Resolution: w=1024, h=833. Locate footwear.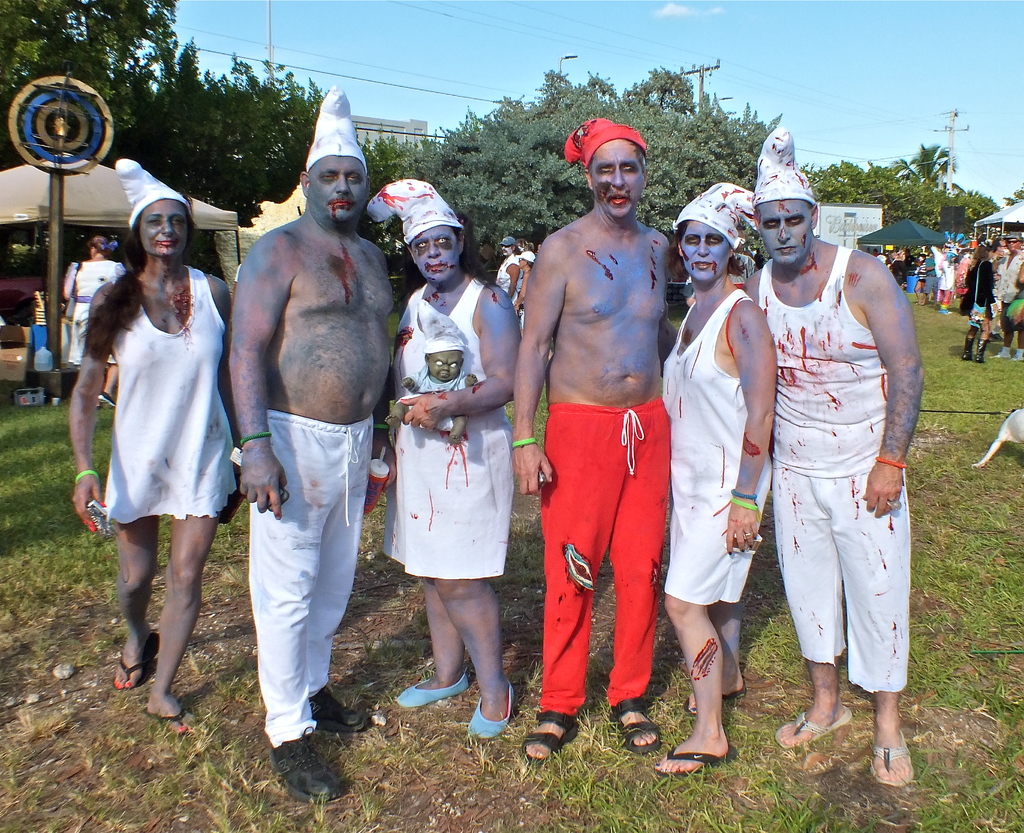
bbox(468, 680, 517, 741).
